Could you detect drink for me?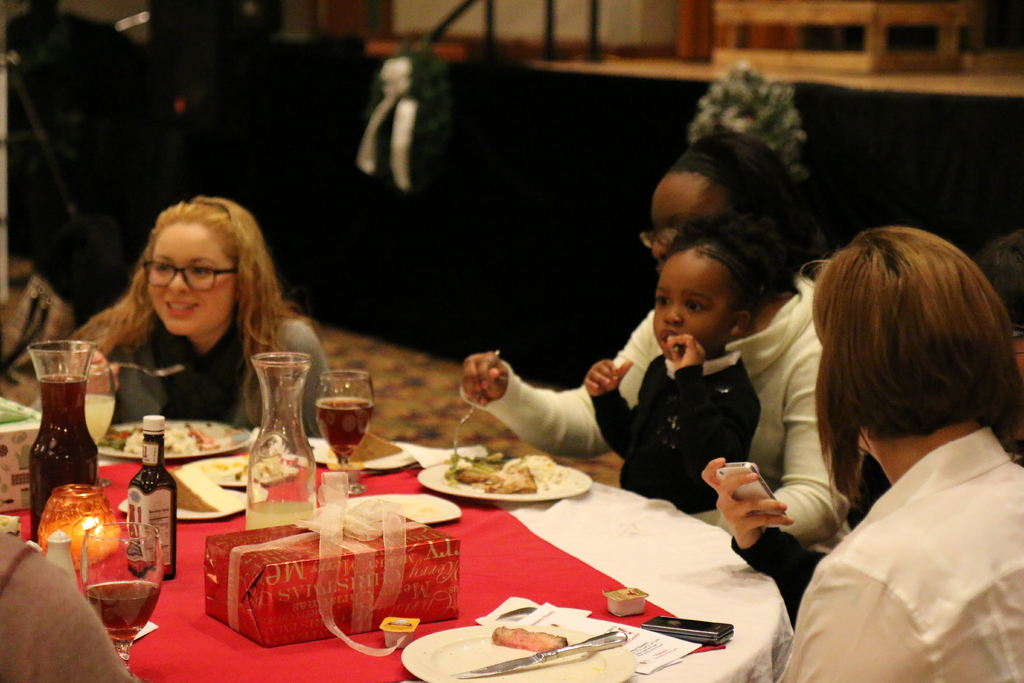
Detection result: [17, 338, 94, 523].
